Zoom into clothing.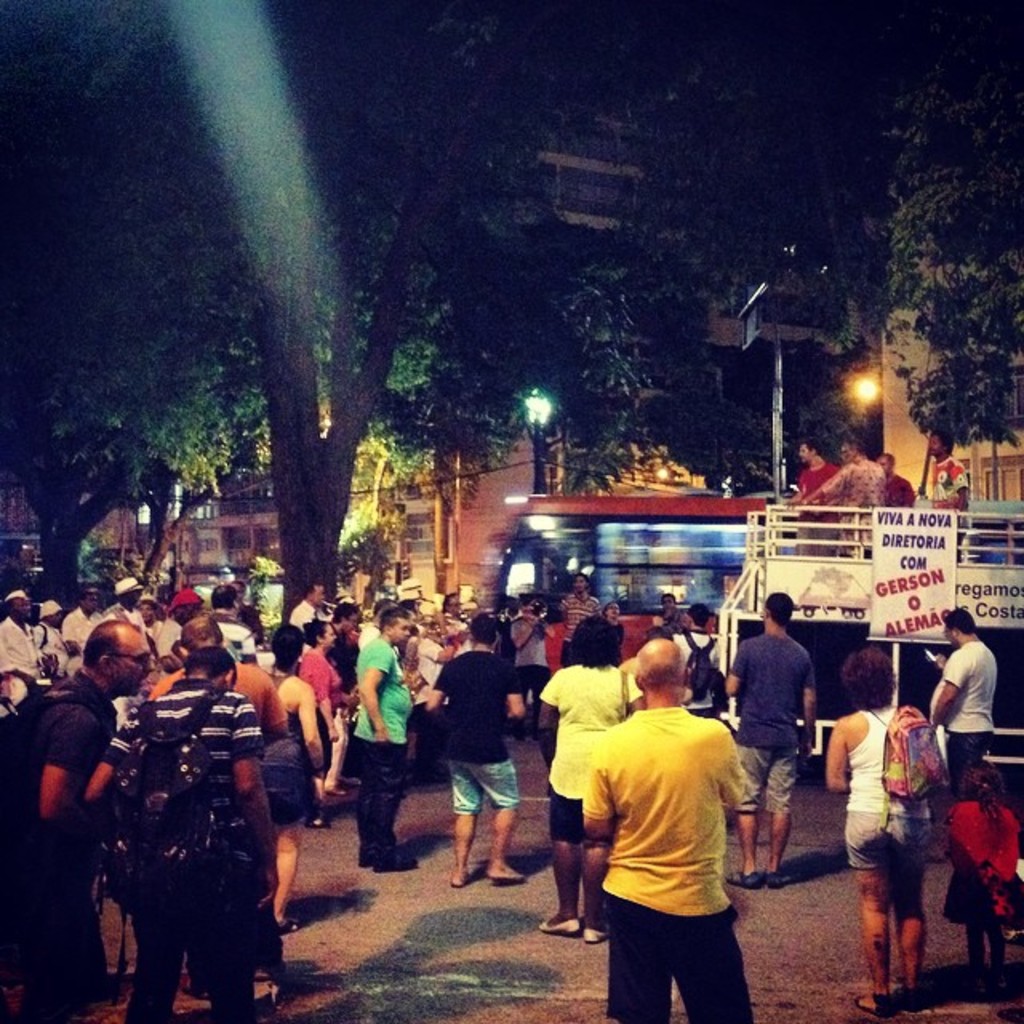
Zoom target: pyautogui.locateOnScreen(842, 707, 947, 875).
